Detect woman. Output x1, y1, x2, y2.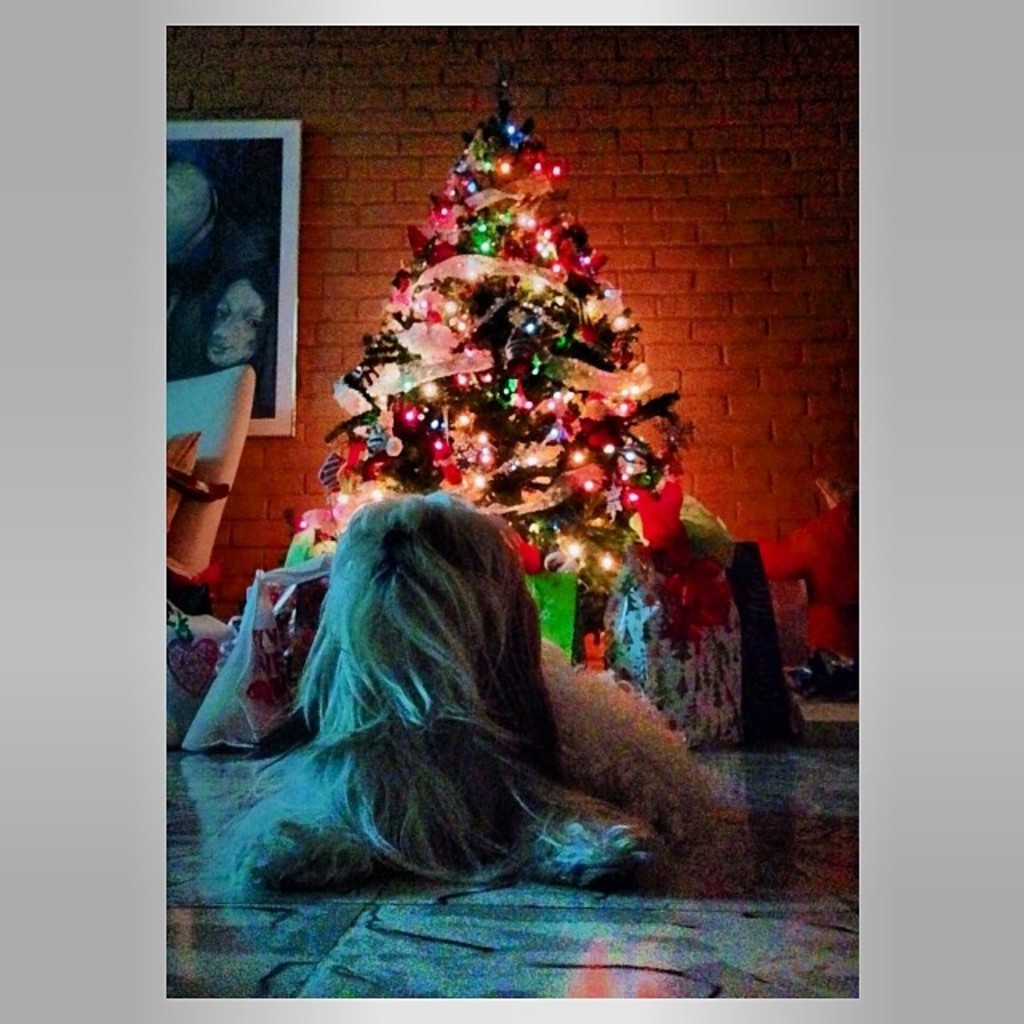
214, 430, 741, 904.
